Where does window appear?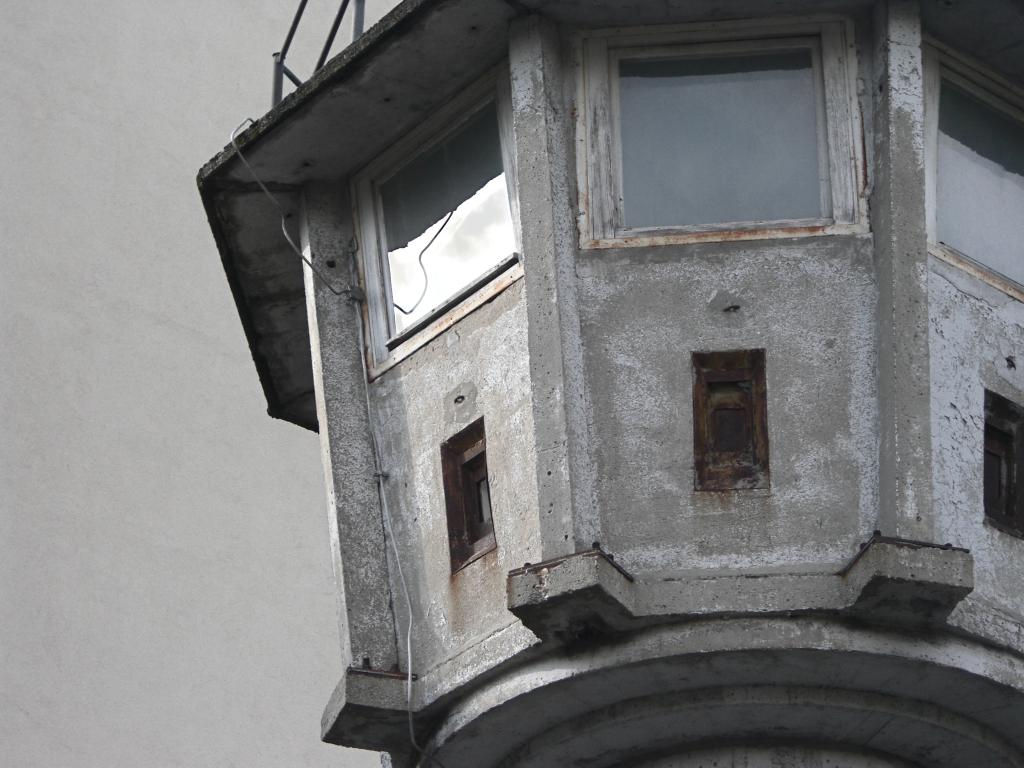
Appears at [x1=584, y1=19, x2=862, y2=246].
